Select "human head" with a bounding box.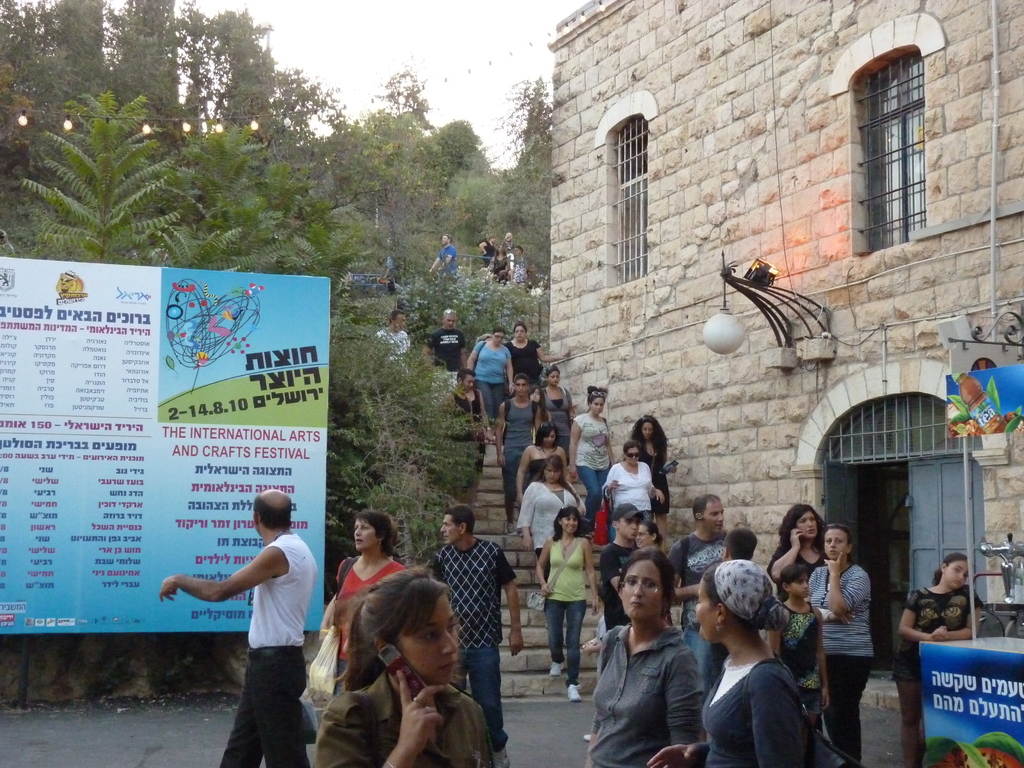
[785, 506, 817, 538].
